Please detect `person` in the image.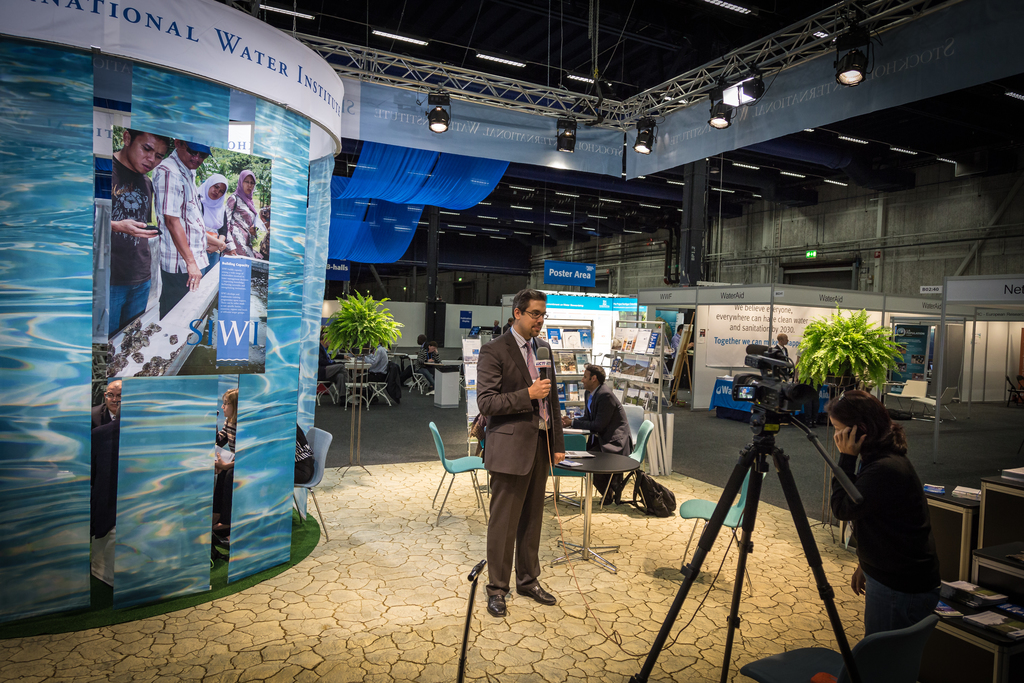
(left=425, top=339, right=443, bottom=390).
